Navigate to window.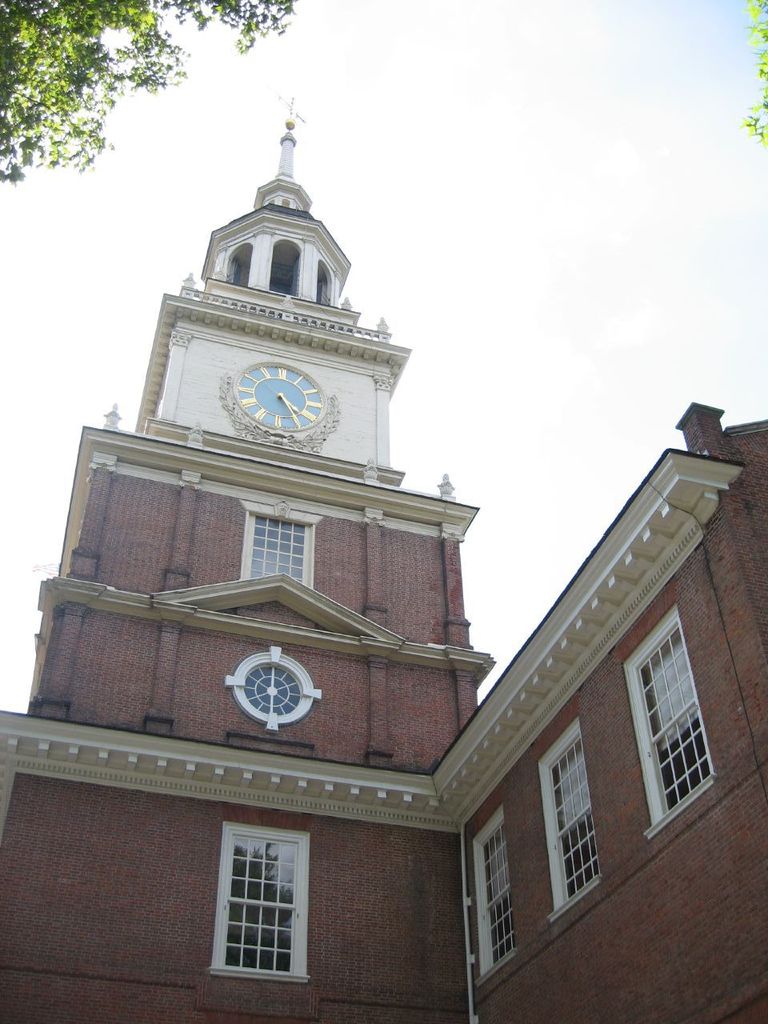
Navigation target: [left=226, top=827, right=297, bottom=971].
